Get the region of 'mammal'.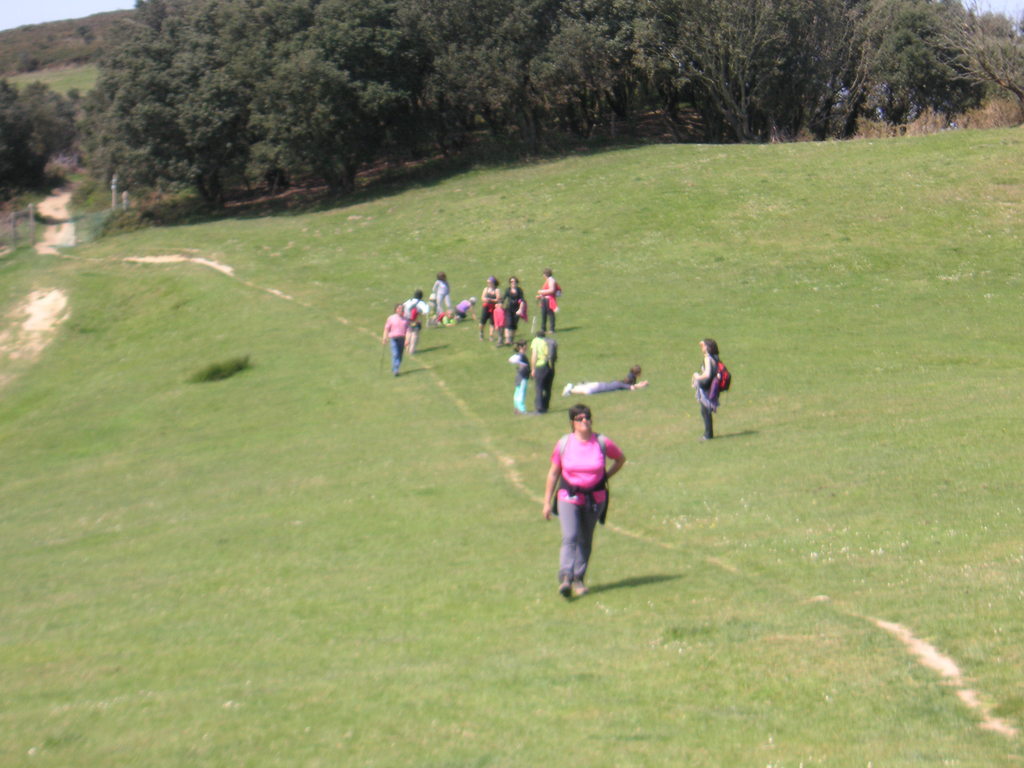
(x1=381, y1=301, x2=412, y2=378).
